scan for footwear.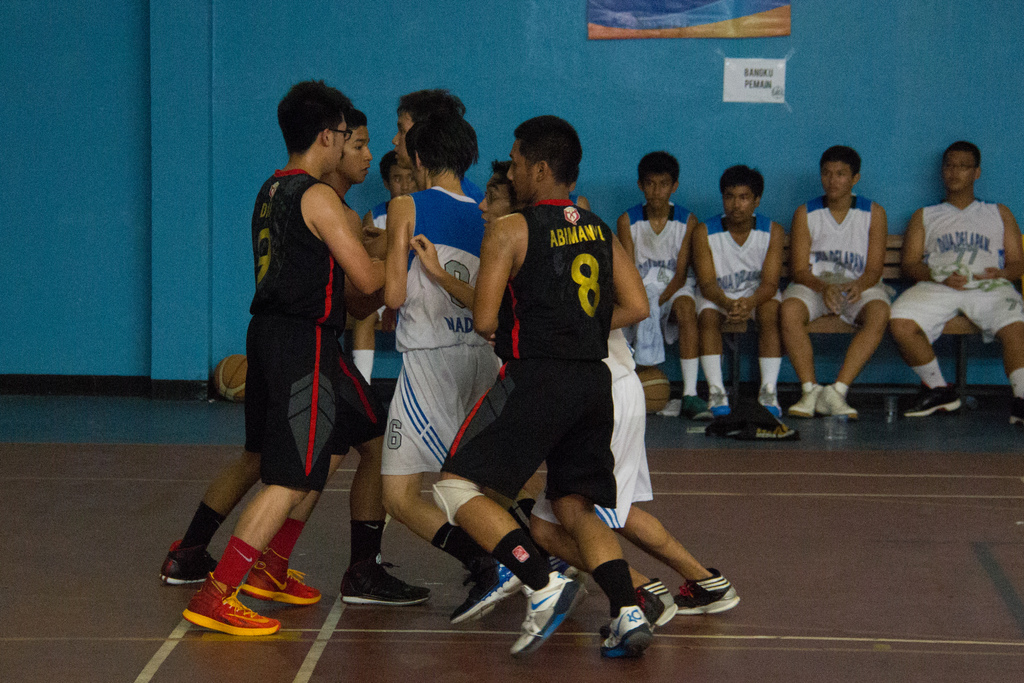
Scan result: left=905, top=382, right=963, bottom=423.
